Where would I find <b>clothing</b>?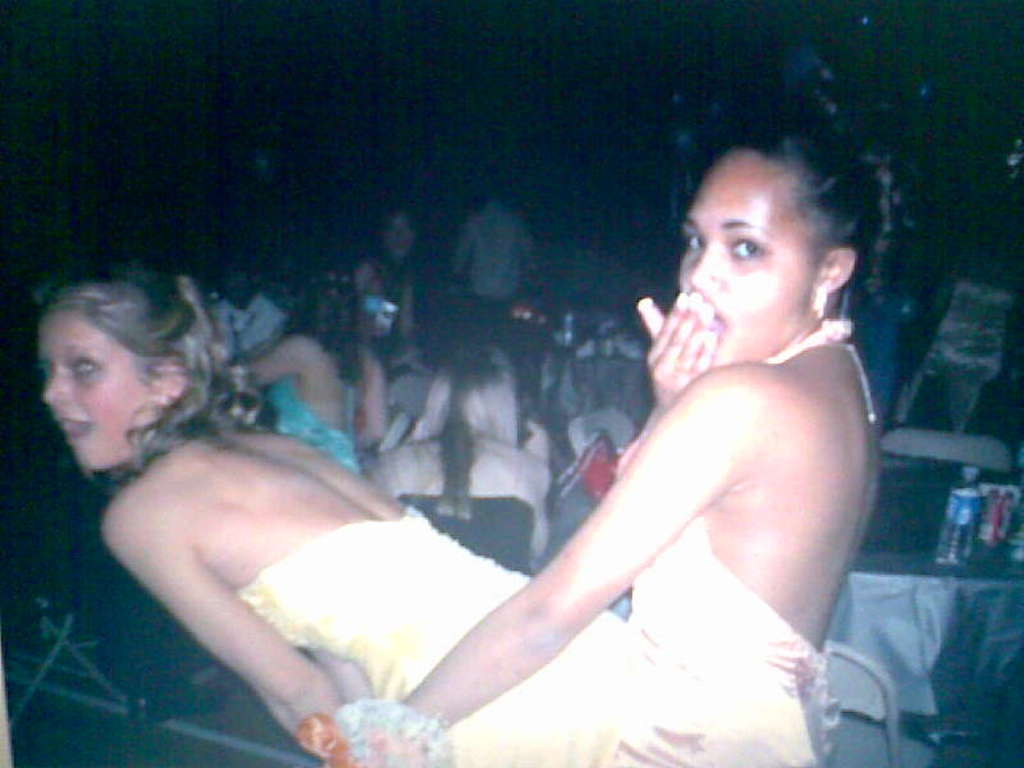
At (616,511,844,767).
